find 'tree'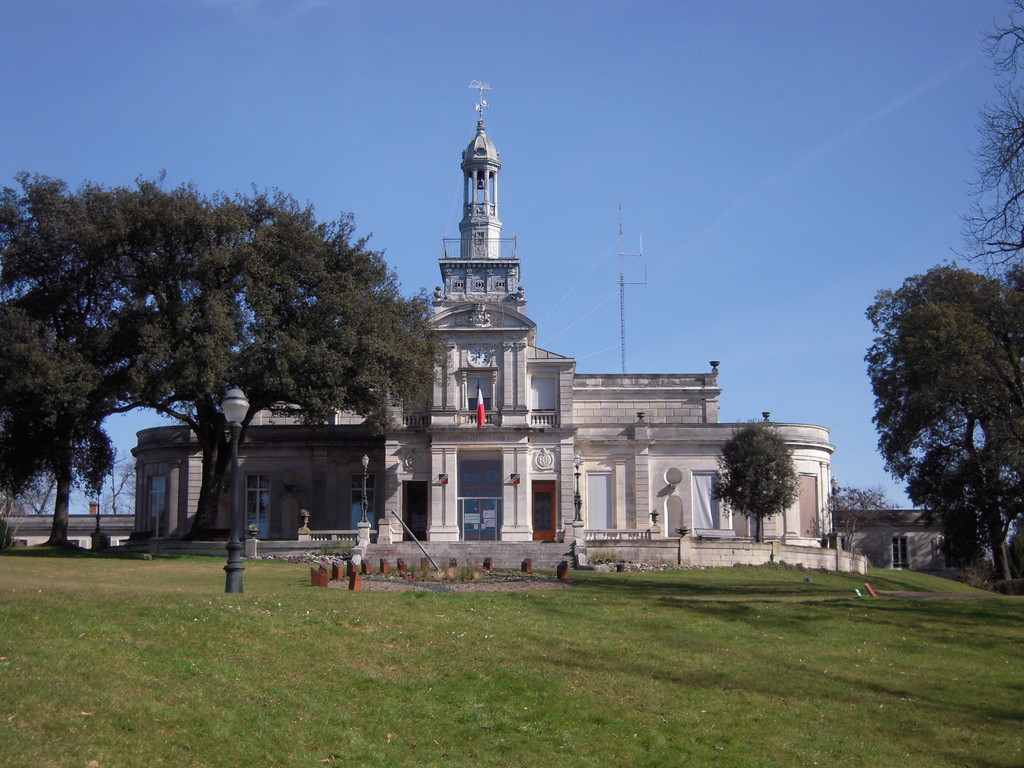
bbox=(0, 166, 449, 556)
